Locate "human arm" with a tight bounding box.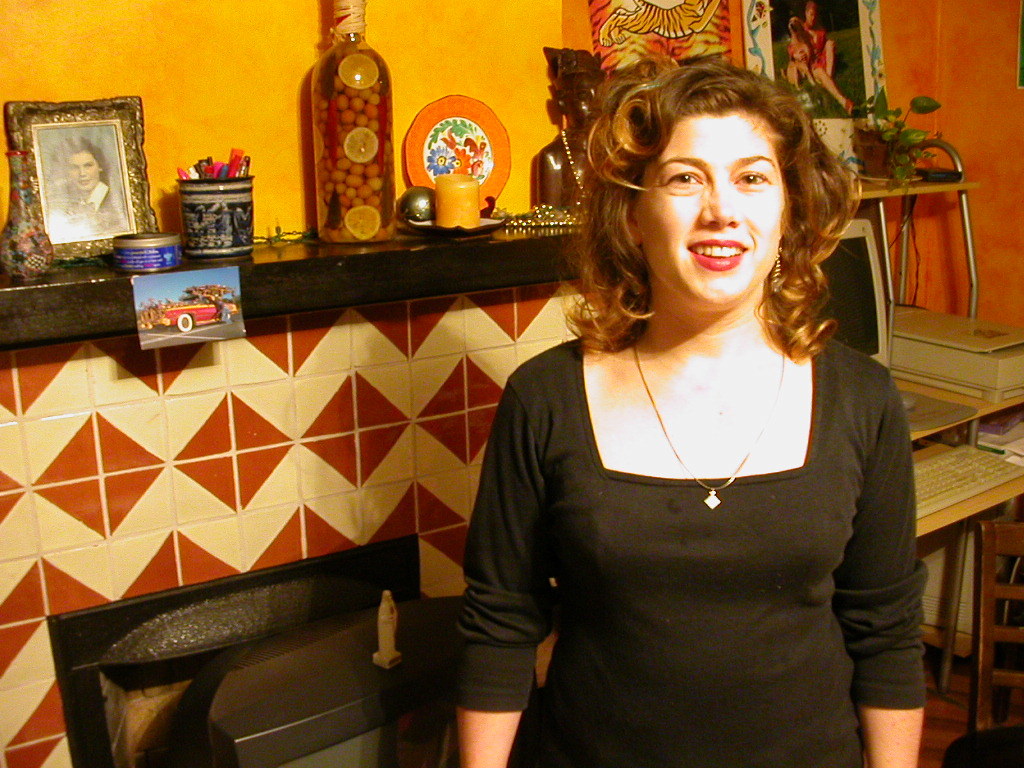
<region>446, 445, 552, 760</region>.
